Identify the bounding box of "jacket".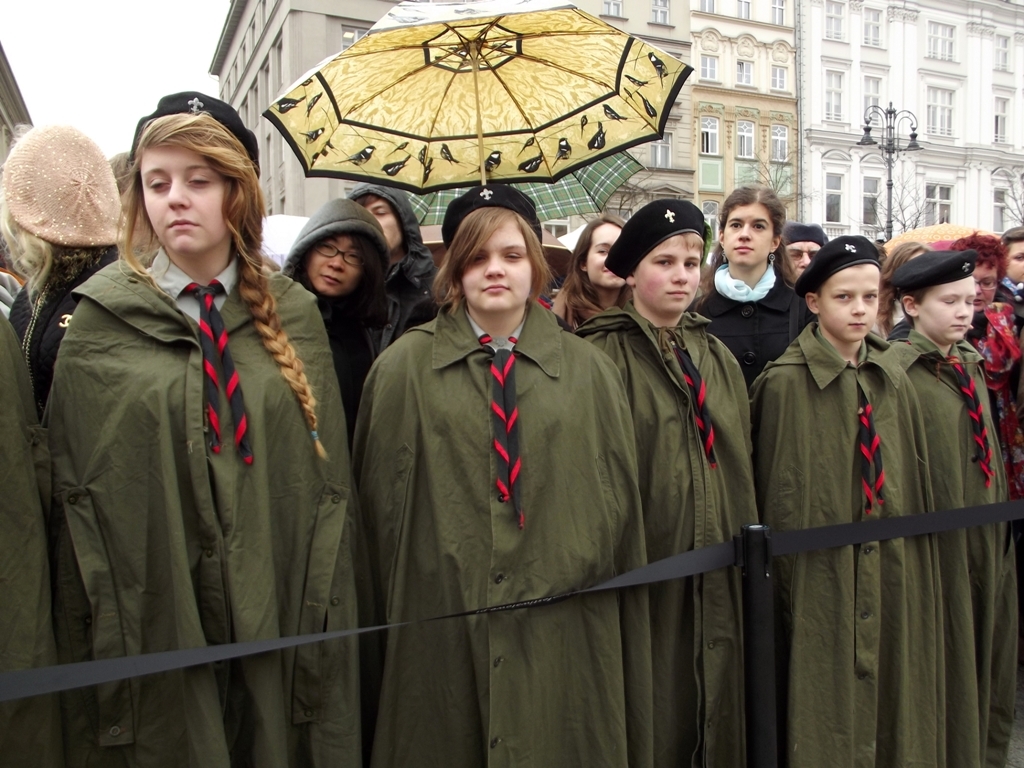
rect(2, 247, 124, 424).
